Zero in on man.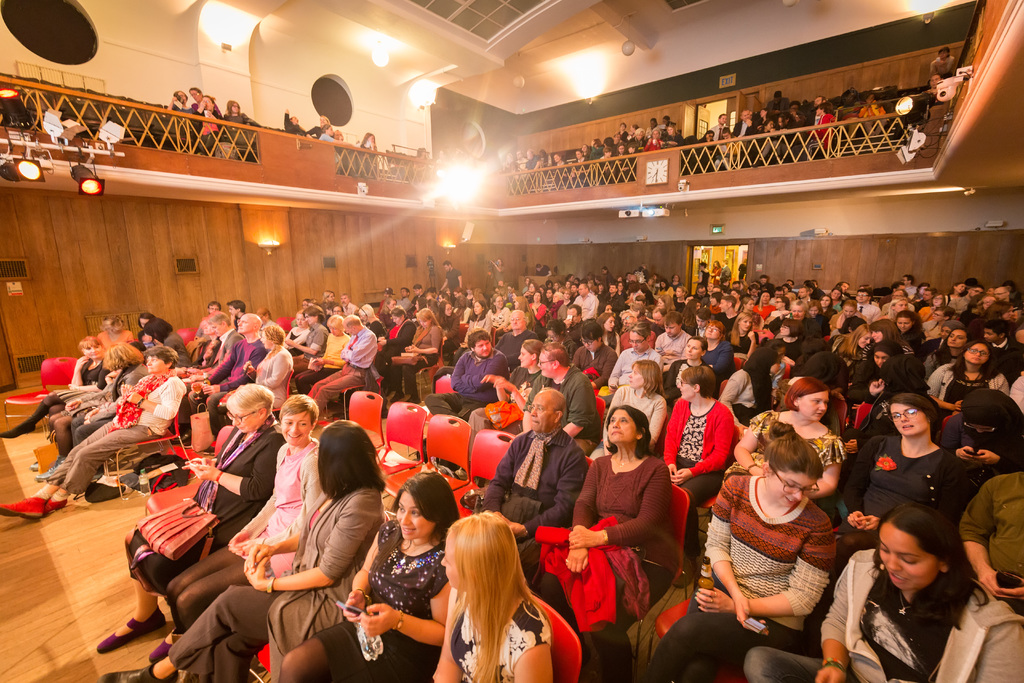
Zeroed in: 535:265:551:279.
